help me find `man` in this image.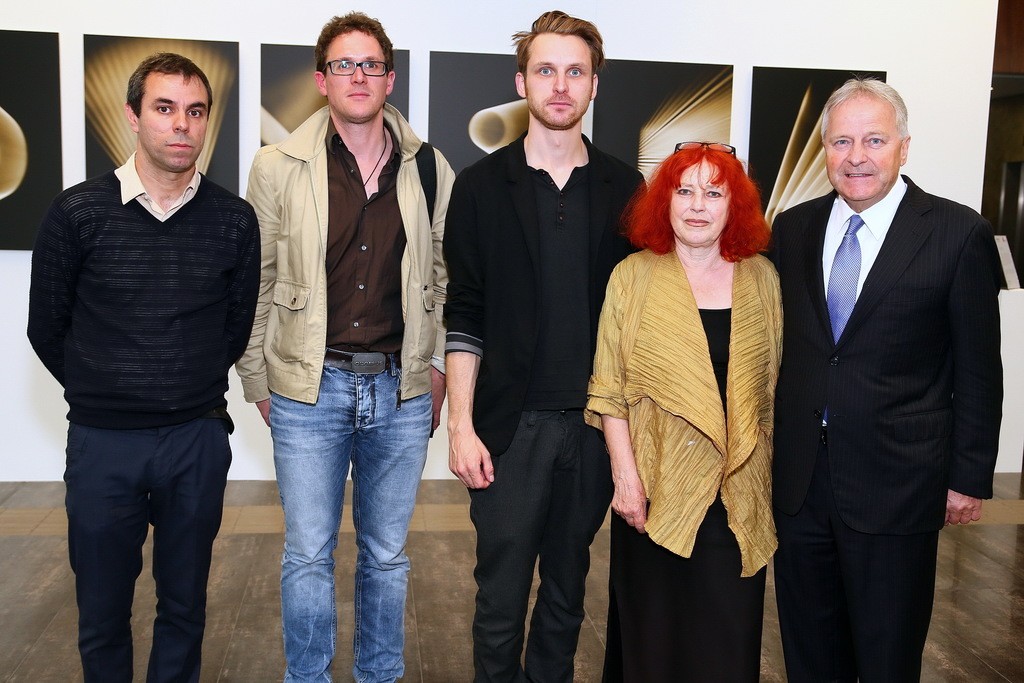
Found it: x1=435, y1=12, x2=650, y2=682.
